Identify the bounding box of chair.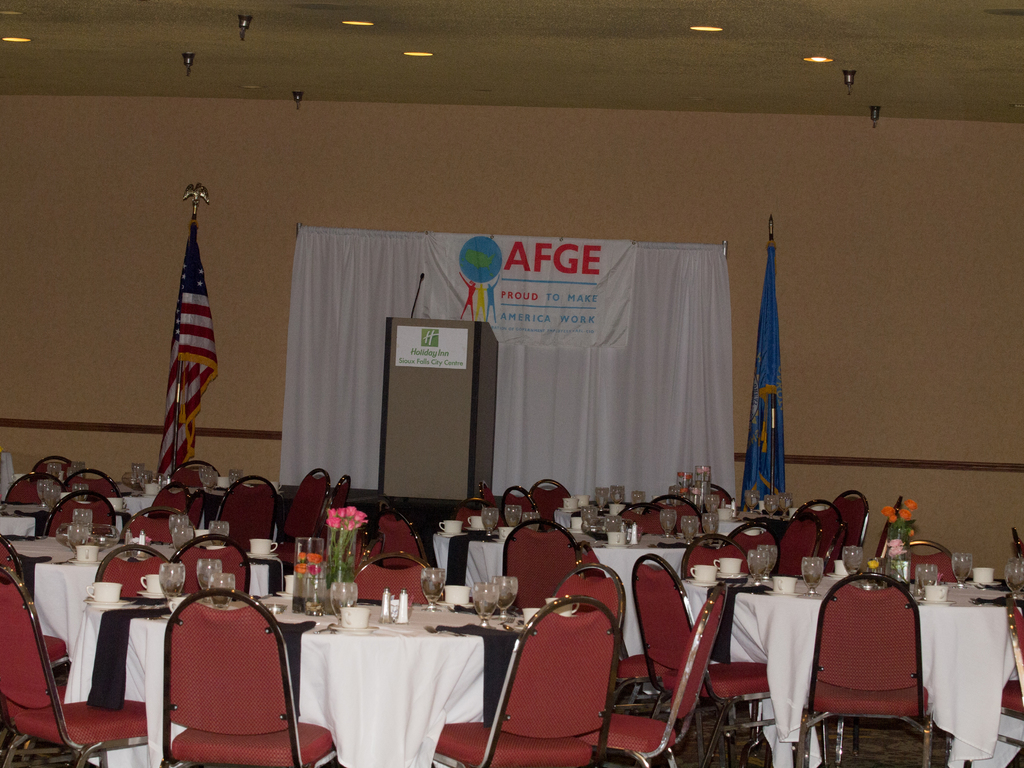
(634,554,801,767).
